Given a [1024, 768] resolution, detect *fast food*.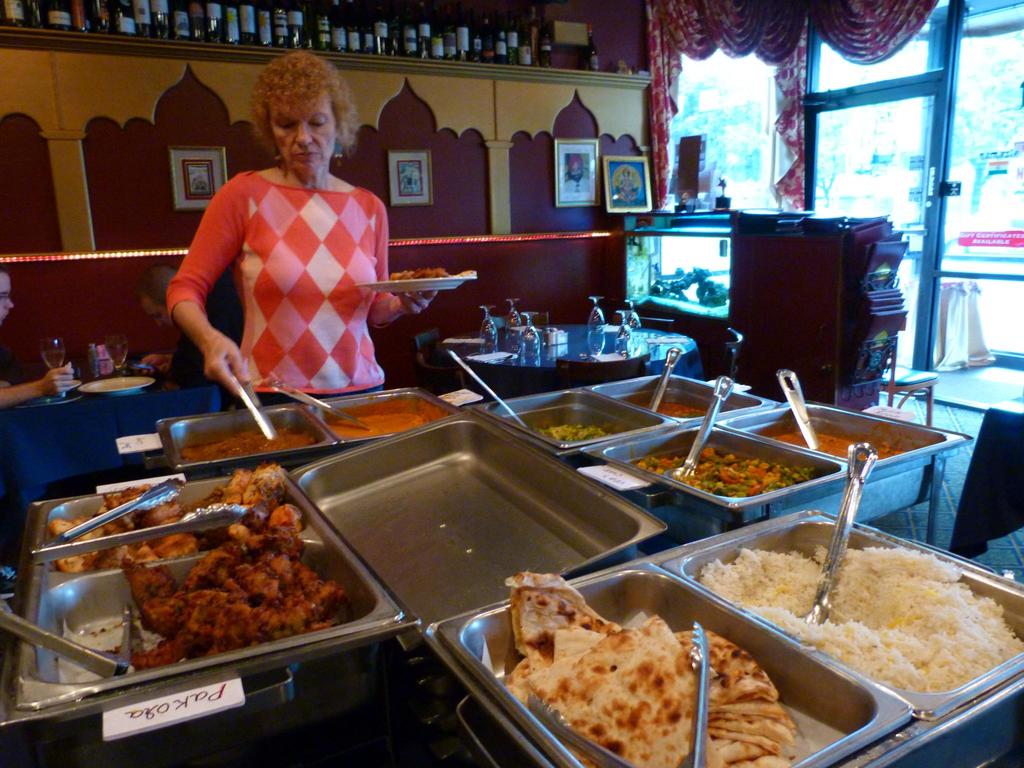
bbox=[544, 424, 616, 447].
